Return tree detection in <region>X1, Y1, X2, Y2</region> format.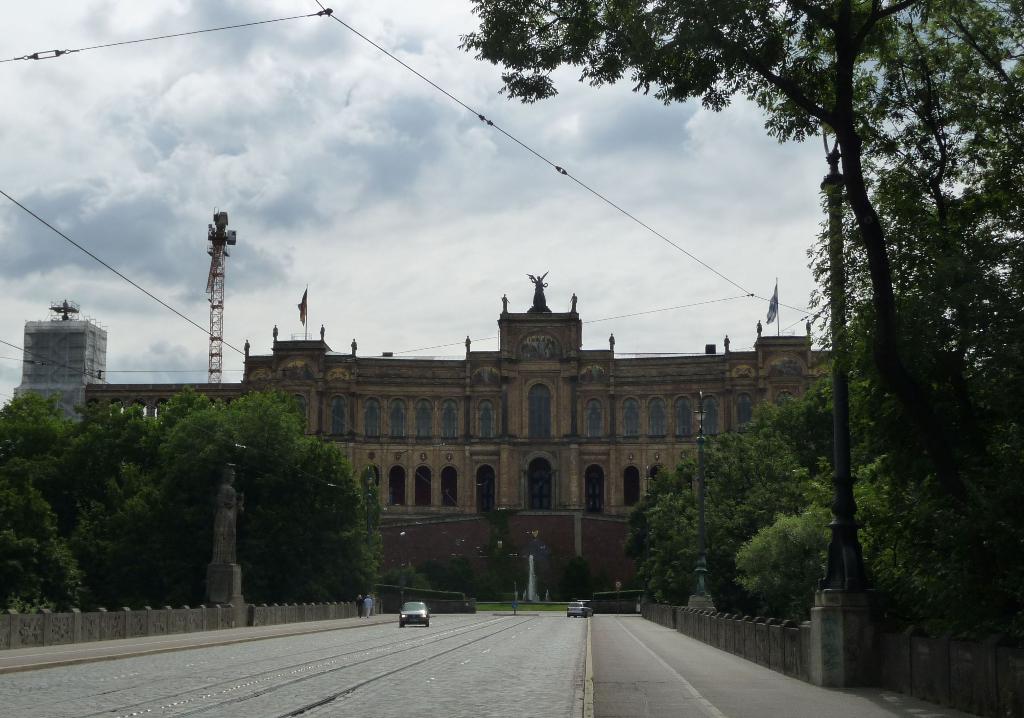
<region>136, 383, 306, 552</region>.
